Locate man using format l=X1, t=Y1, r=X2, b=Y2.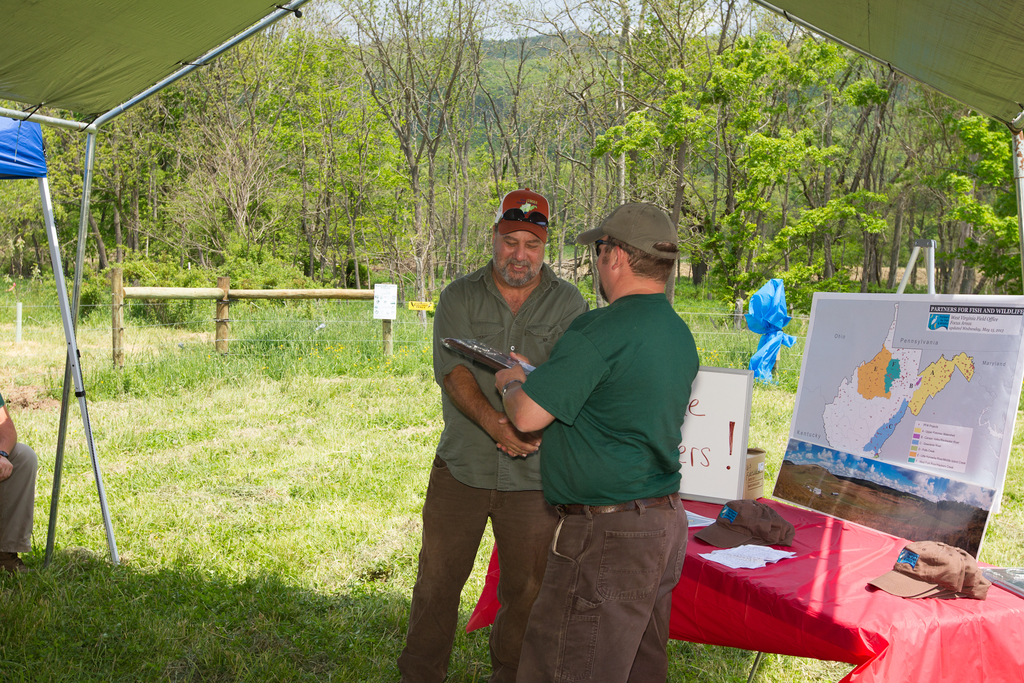
l=0, t=388, r=36, b=572.
